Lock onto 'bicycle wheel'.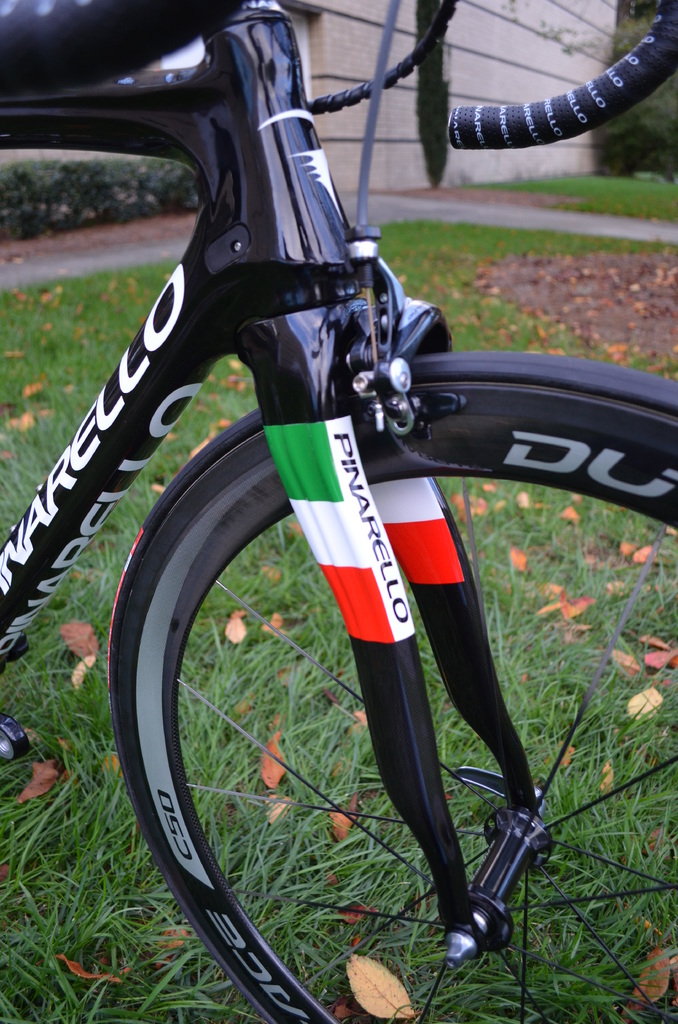
Locked: left=102, top=342, right=677, bottom=1023.
